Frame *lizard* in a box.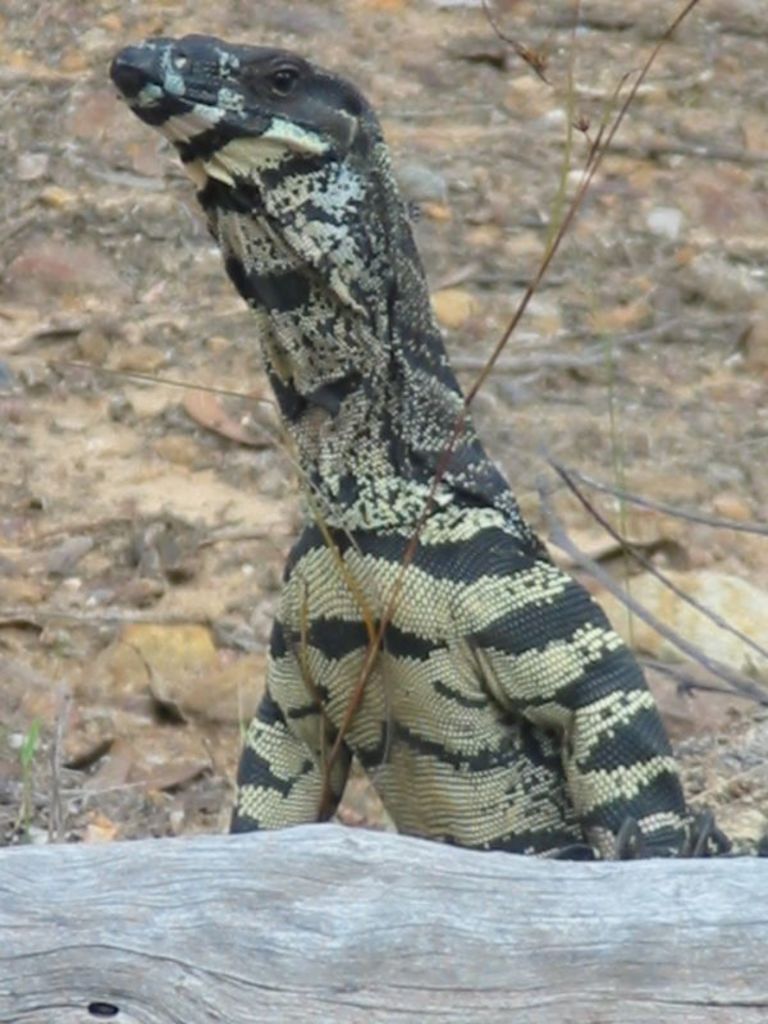
(109, 28, 731, 869).
